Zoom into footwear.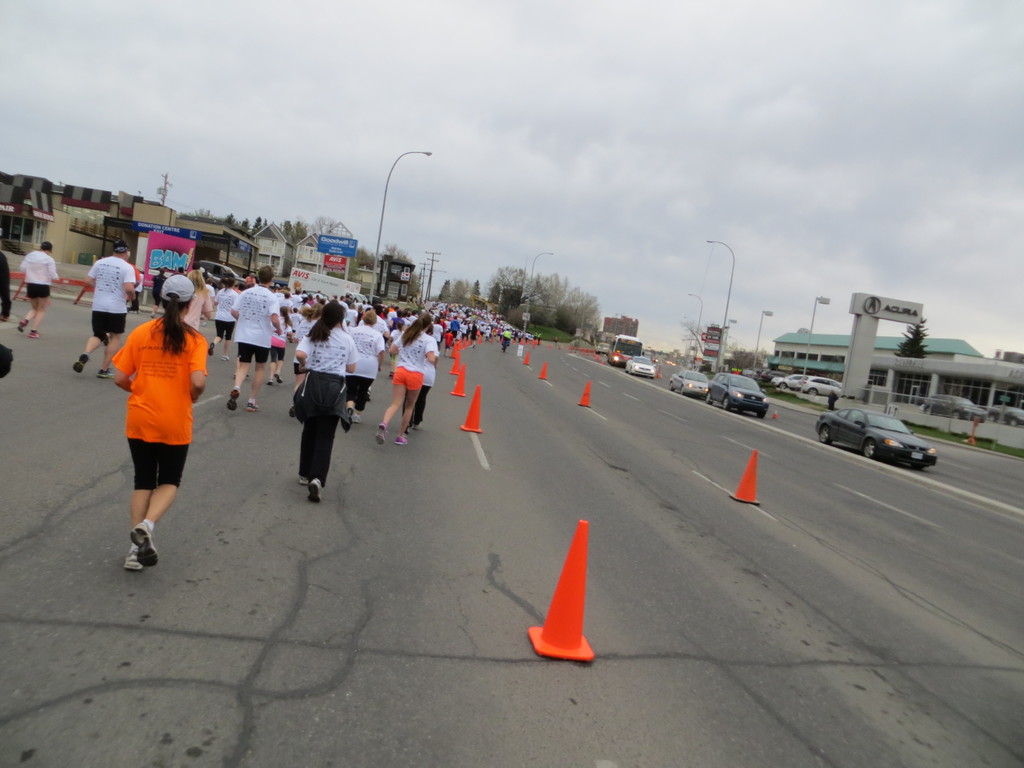
Zoom target: box(16, 323, 24, 331).
